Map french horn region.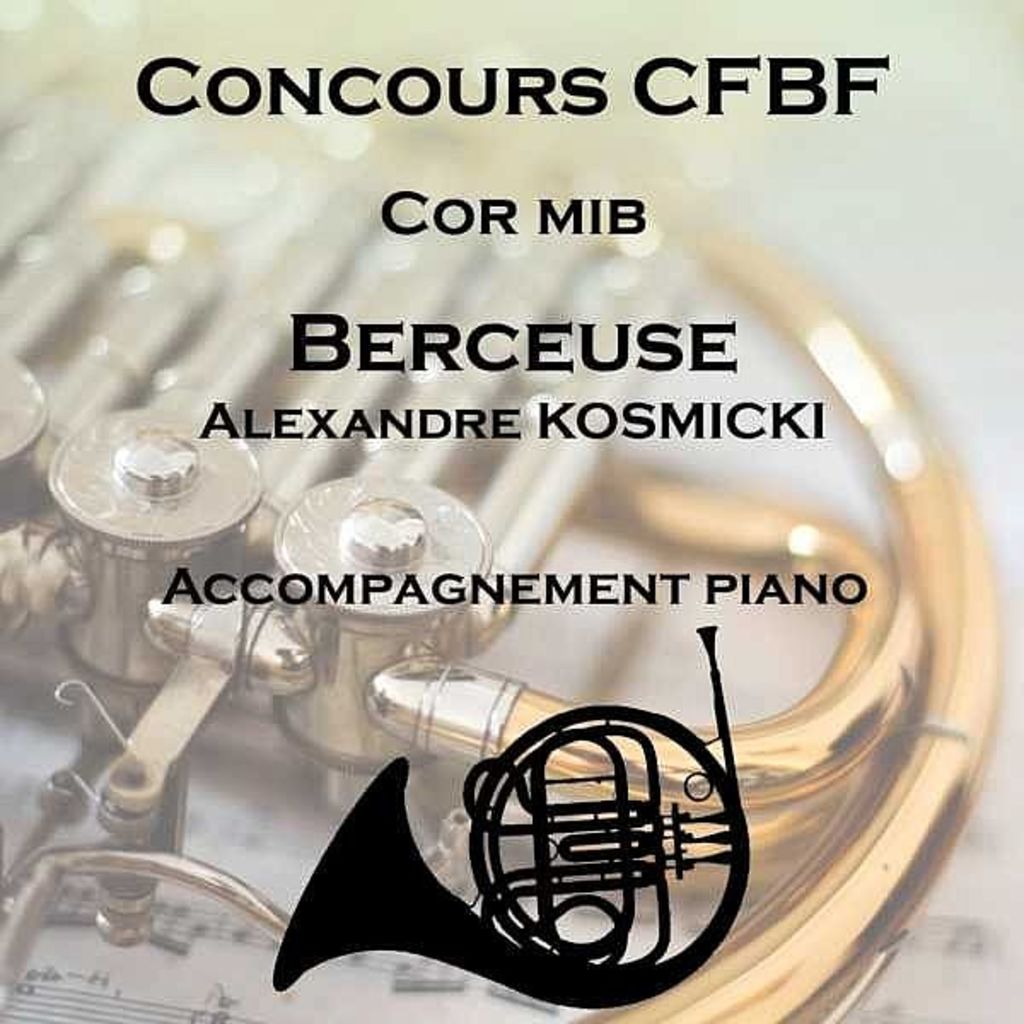
Mapped to <bbox>270, 613, 713, 1022</bbox>.
